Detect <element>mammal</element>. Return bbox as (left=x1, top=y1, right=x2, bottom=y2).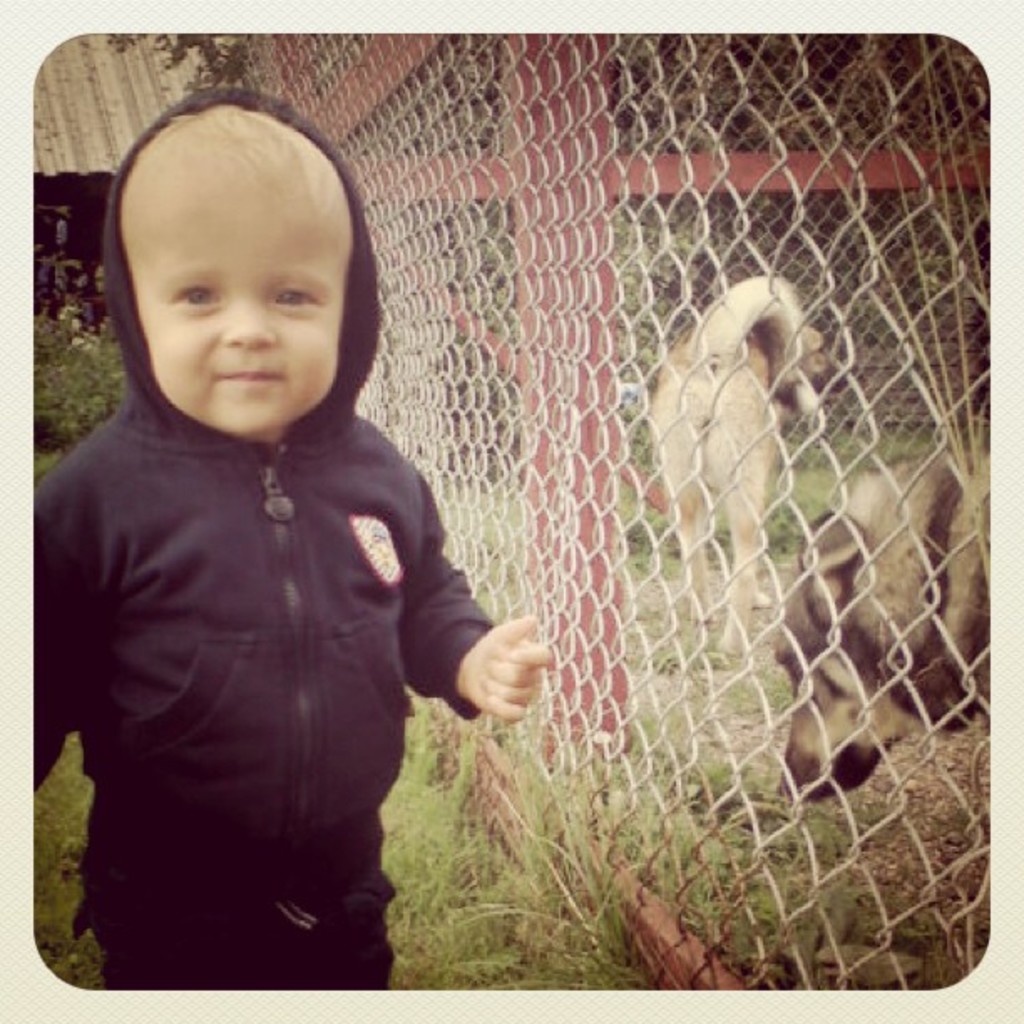
(left=2, top=45, right=547, bottom=1009).
